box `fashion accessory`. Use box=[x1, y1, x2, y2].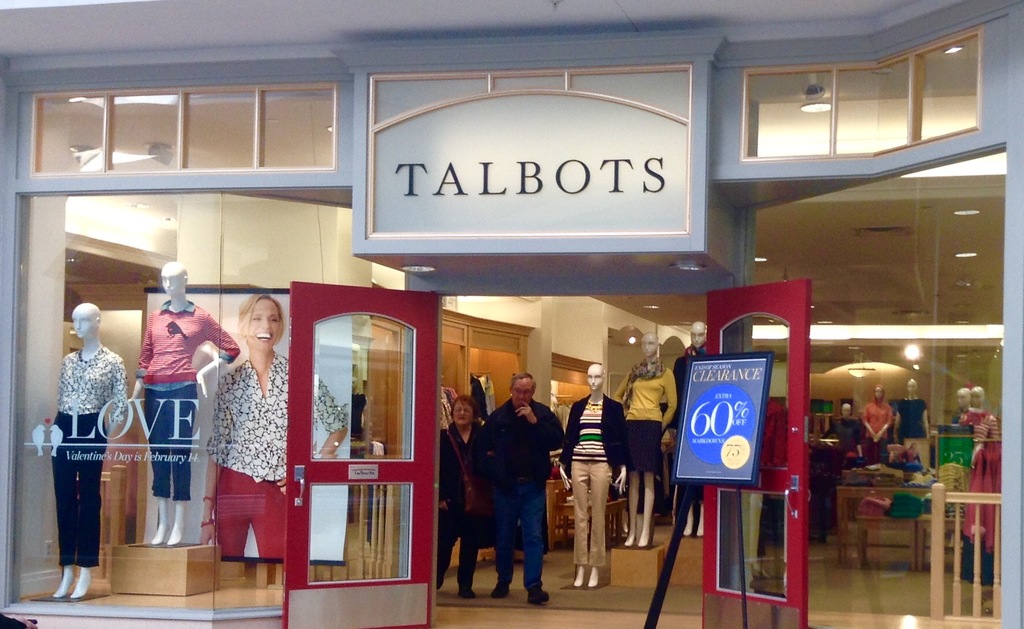
box=[444, 423, 495, 518].
